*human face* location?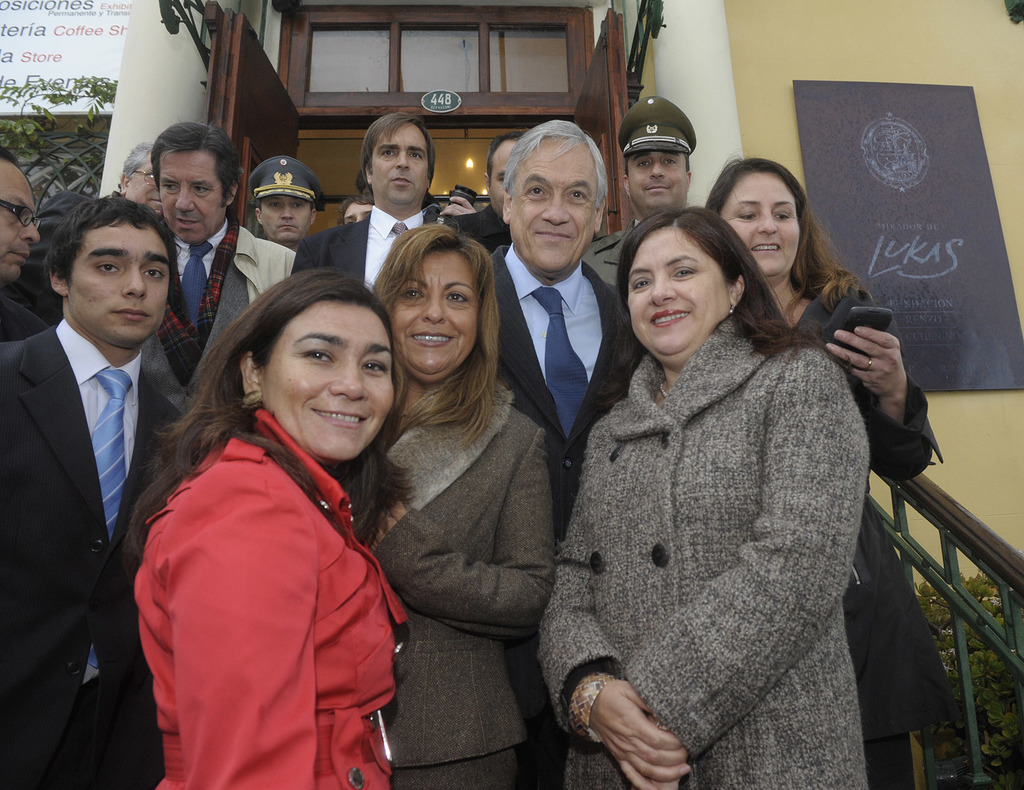
<region>126, 150, 157, 209</region>
